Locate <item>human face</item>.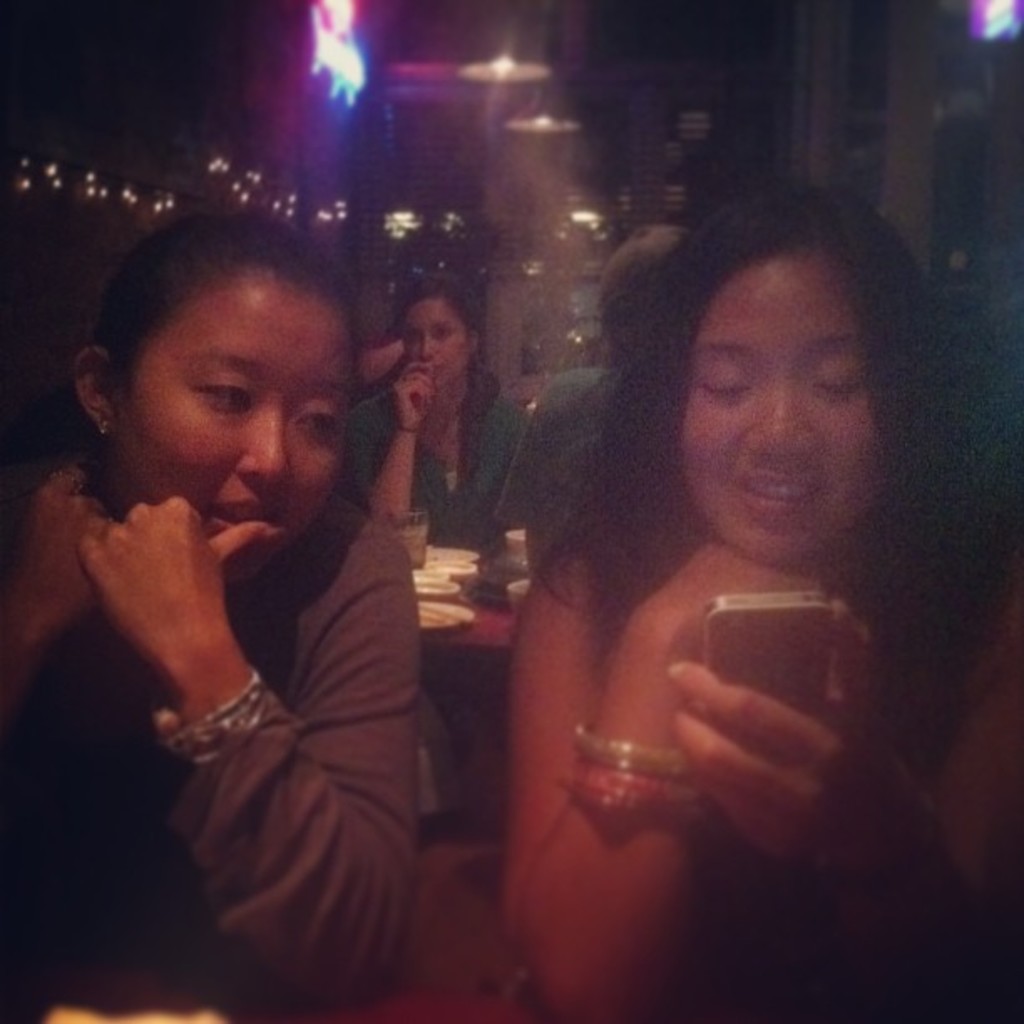
Bounding box: box(112, 281, 351, 562).
